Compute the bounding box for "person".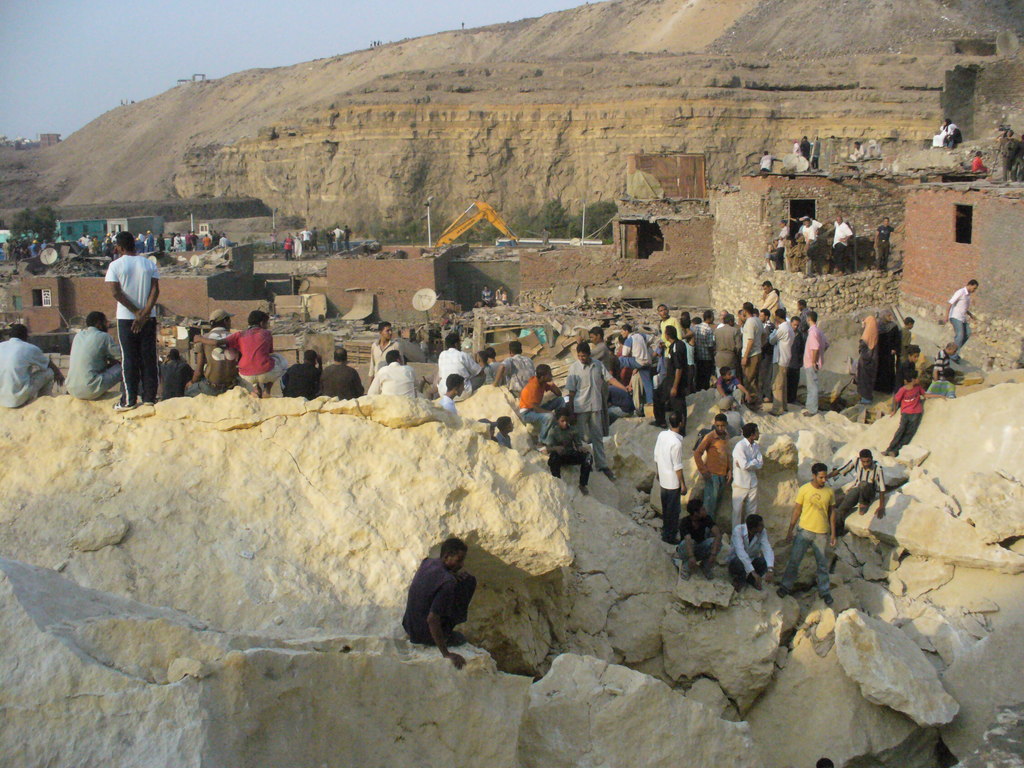
<region>113, 232, 165, 414</region>.
